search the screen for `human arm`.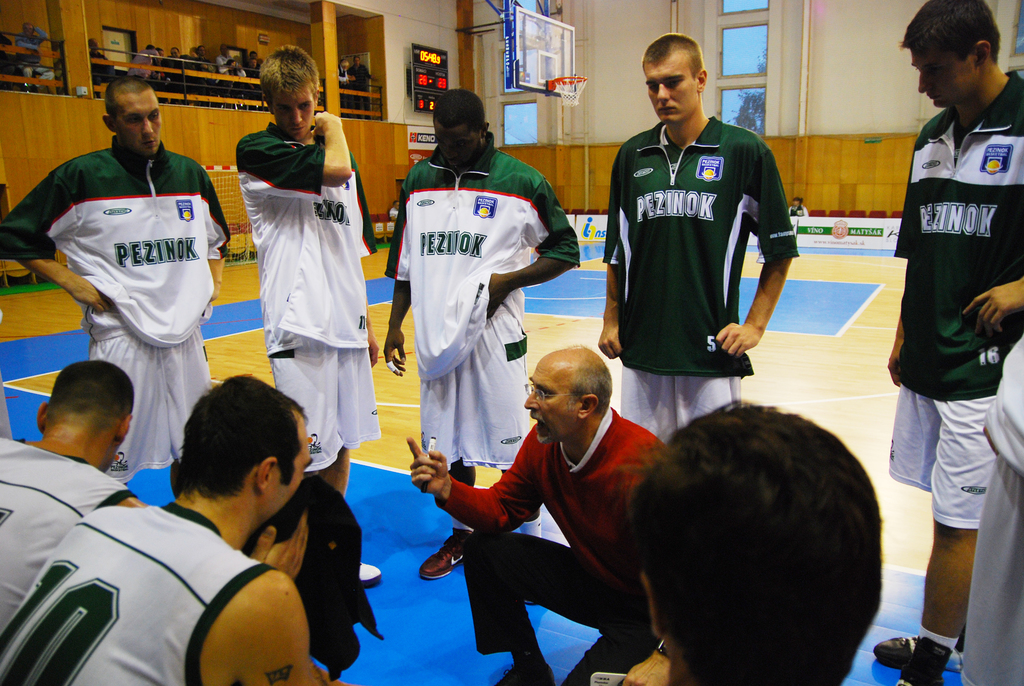
Found at <bbox>598, 161, 626, 358</bbox>.
